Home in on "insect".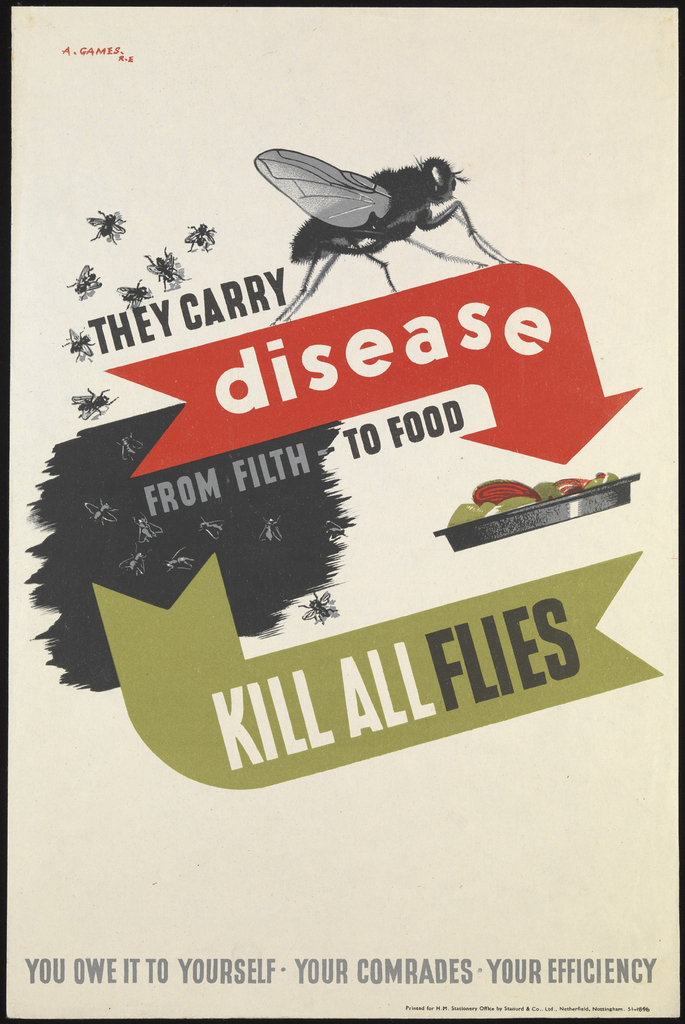
Homed in at (left=297, top=589, right=341, bottom=624).
